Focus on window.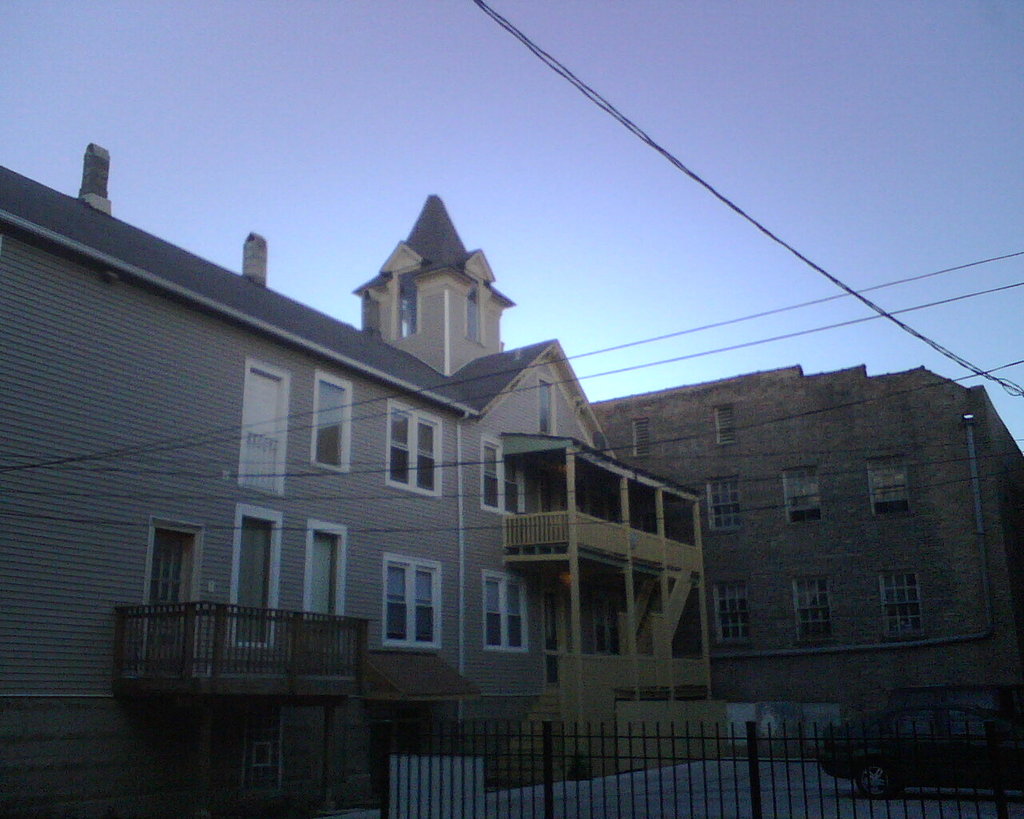
Focused at rect(311, 372, 347, 461).
